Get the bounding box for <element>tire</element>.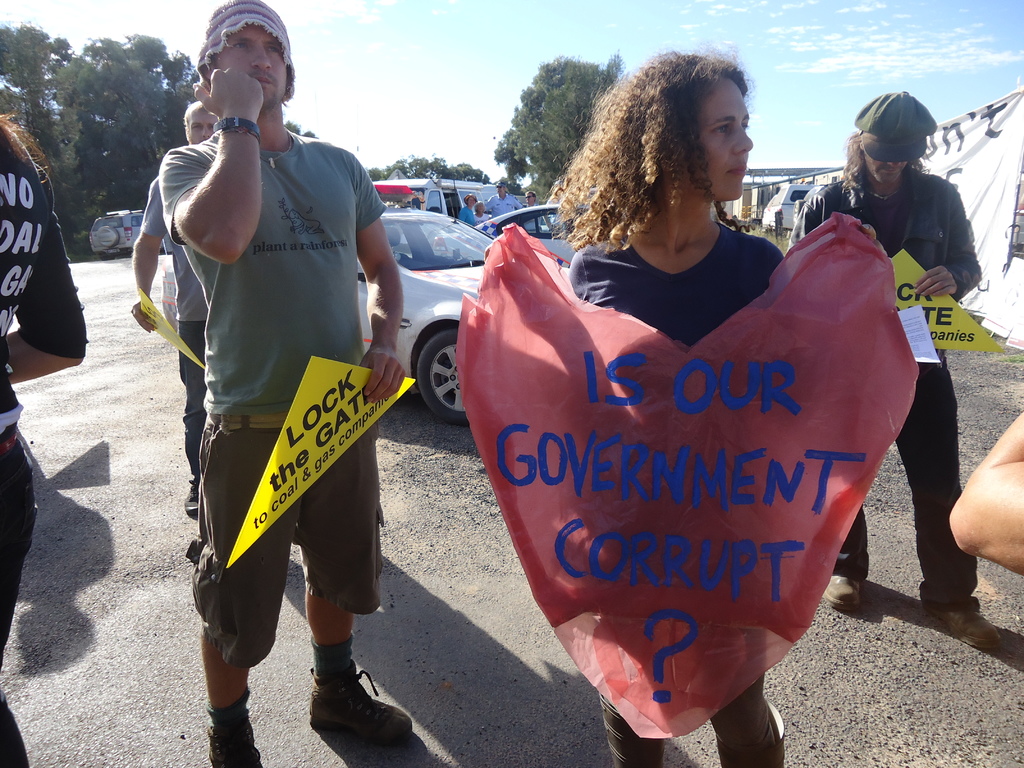
(x1=408, y1=316, x2=461, y2=431).
